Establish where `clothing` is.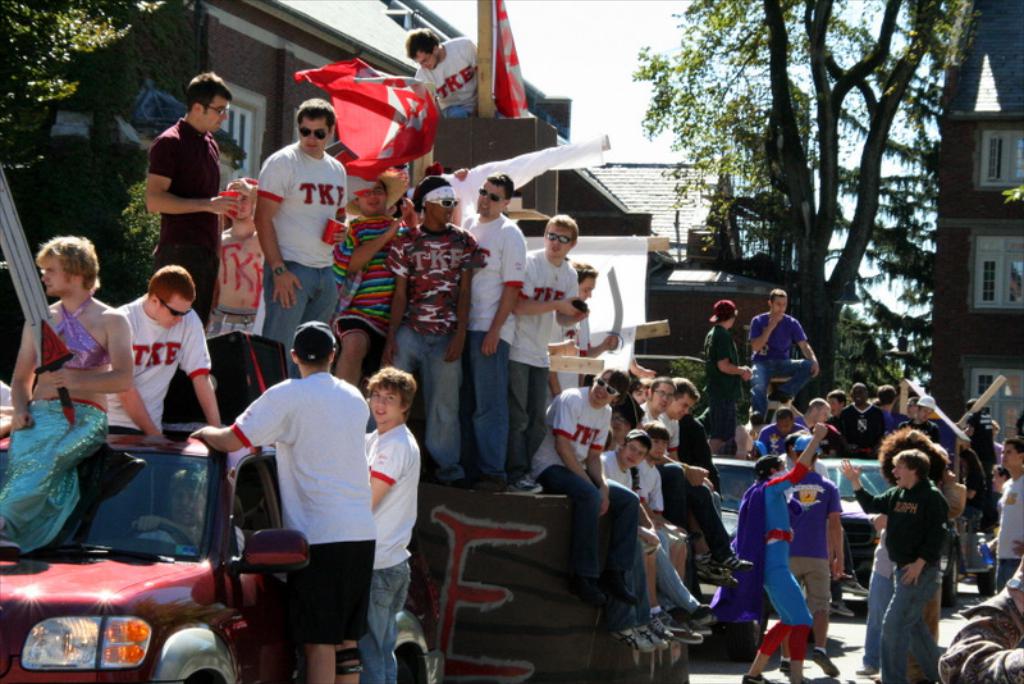
Established at [36, 292, 106, 375].
